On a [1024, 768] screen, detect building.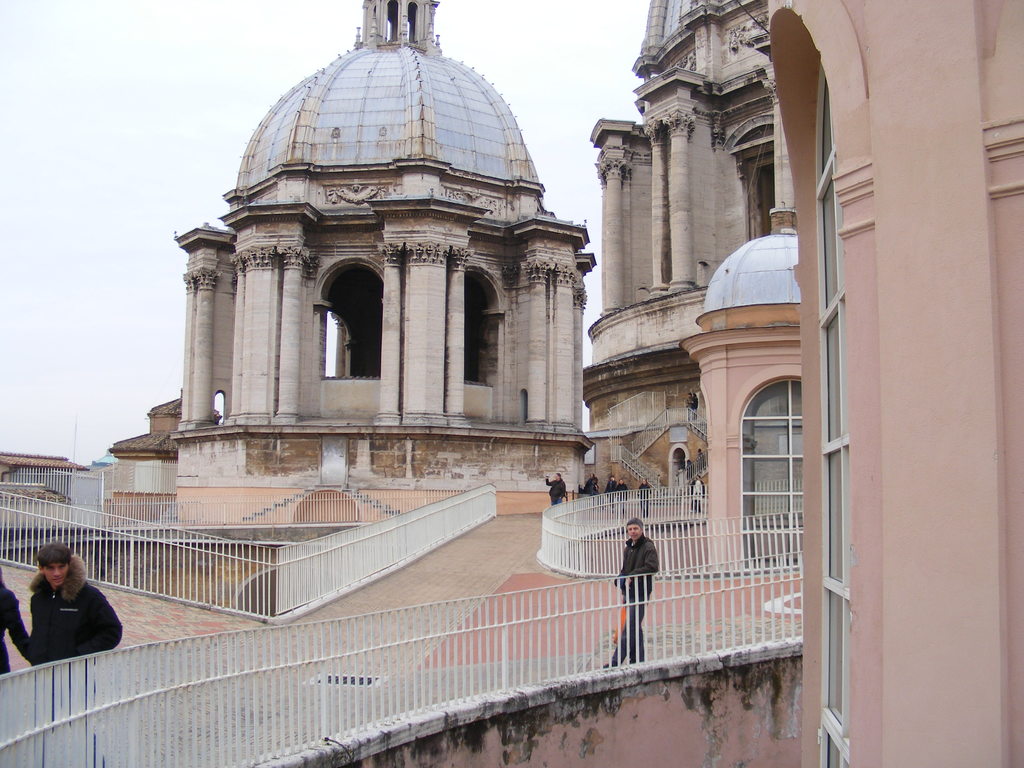
(1,0,1023,767).
